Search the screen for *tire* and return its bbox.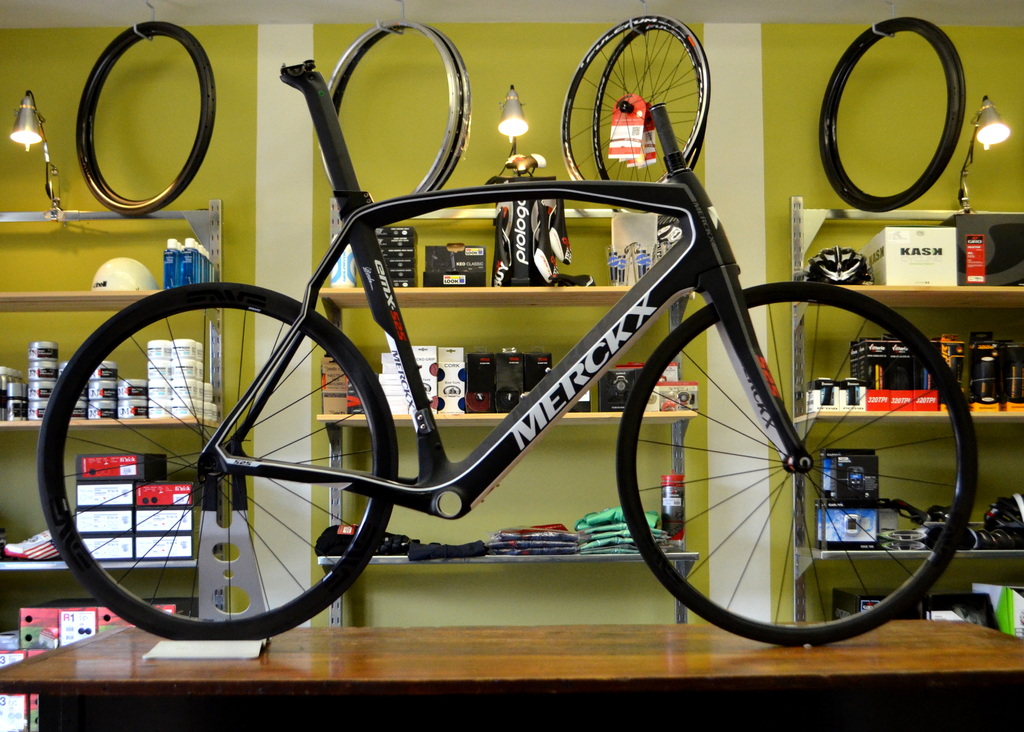
Found: 332,23,471,192.
